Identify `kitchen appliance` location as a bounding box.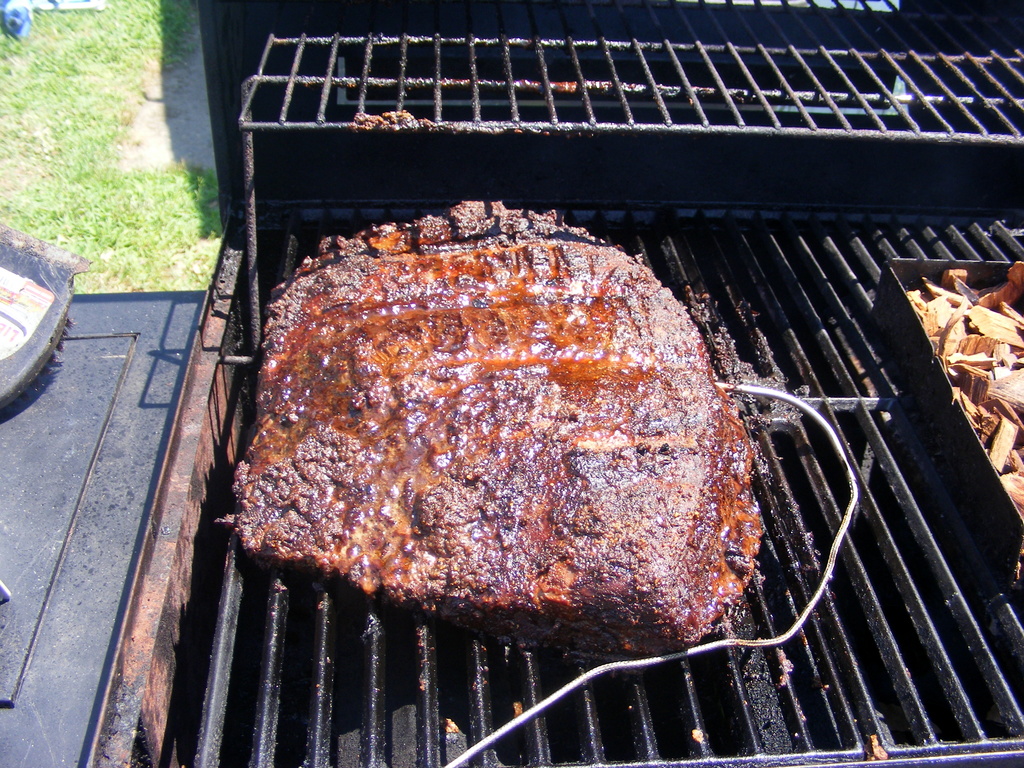
region(111, 0, 1018, 750).
